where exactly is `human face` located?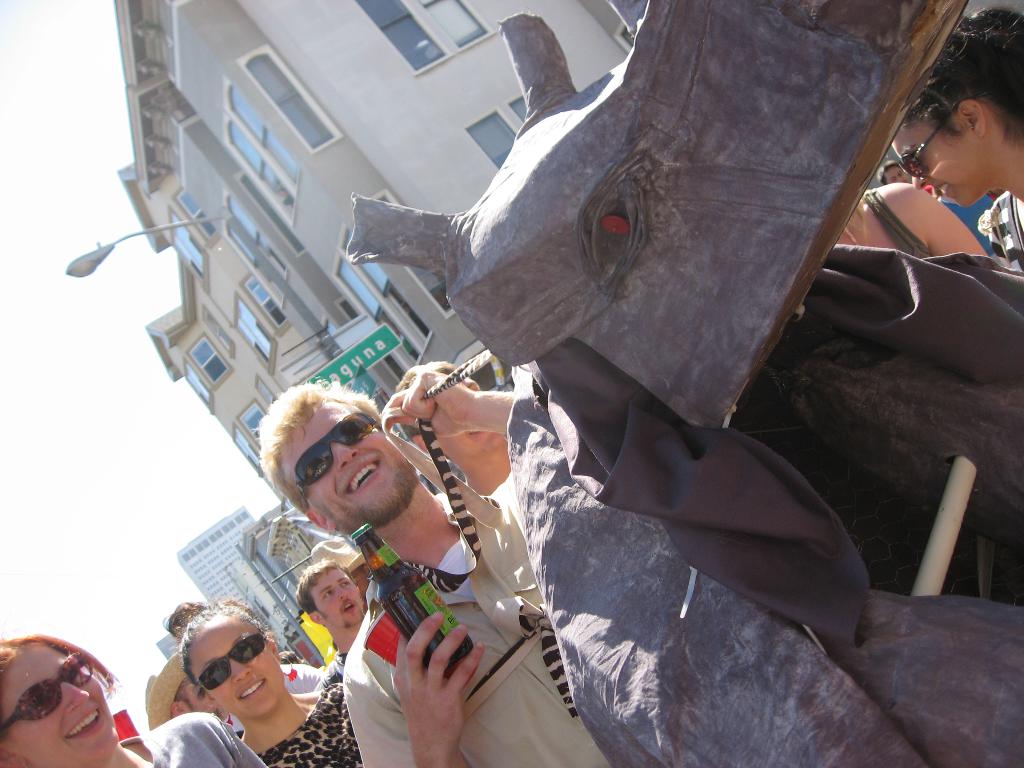
Its bounding box is x1=278 y1=401 x2=417 y2=525.
